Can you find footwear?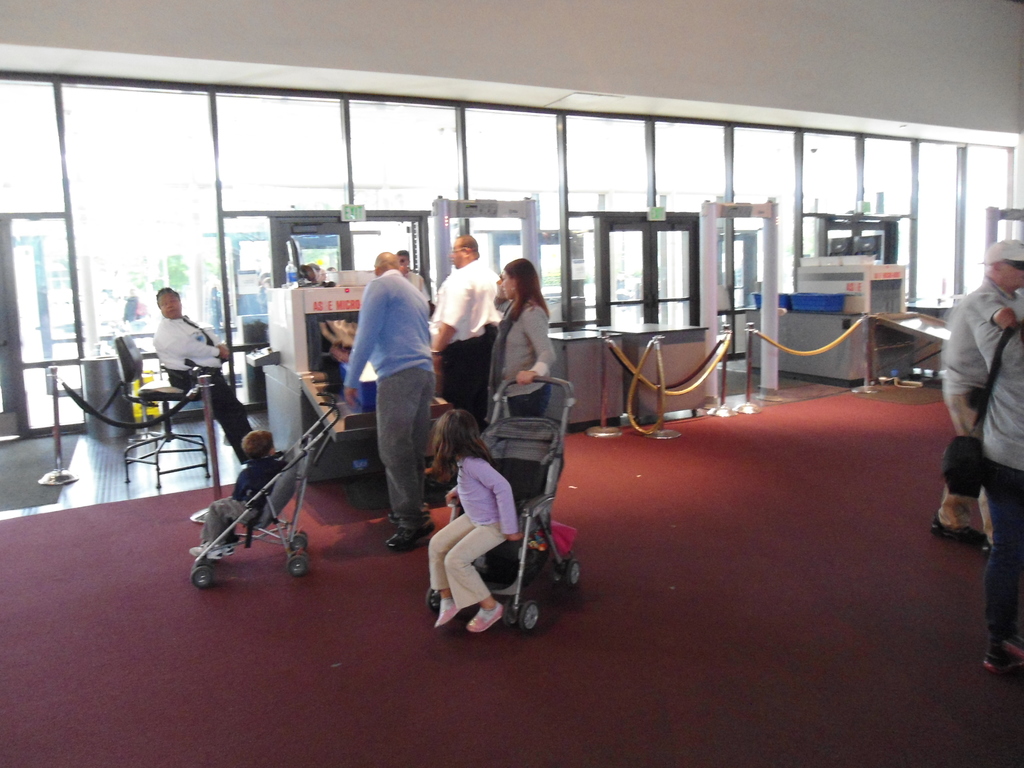
Yes, bounding box: <region>388, 520, 436, 557</region>.
